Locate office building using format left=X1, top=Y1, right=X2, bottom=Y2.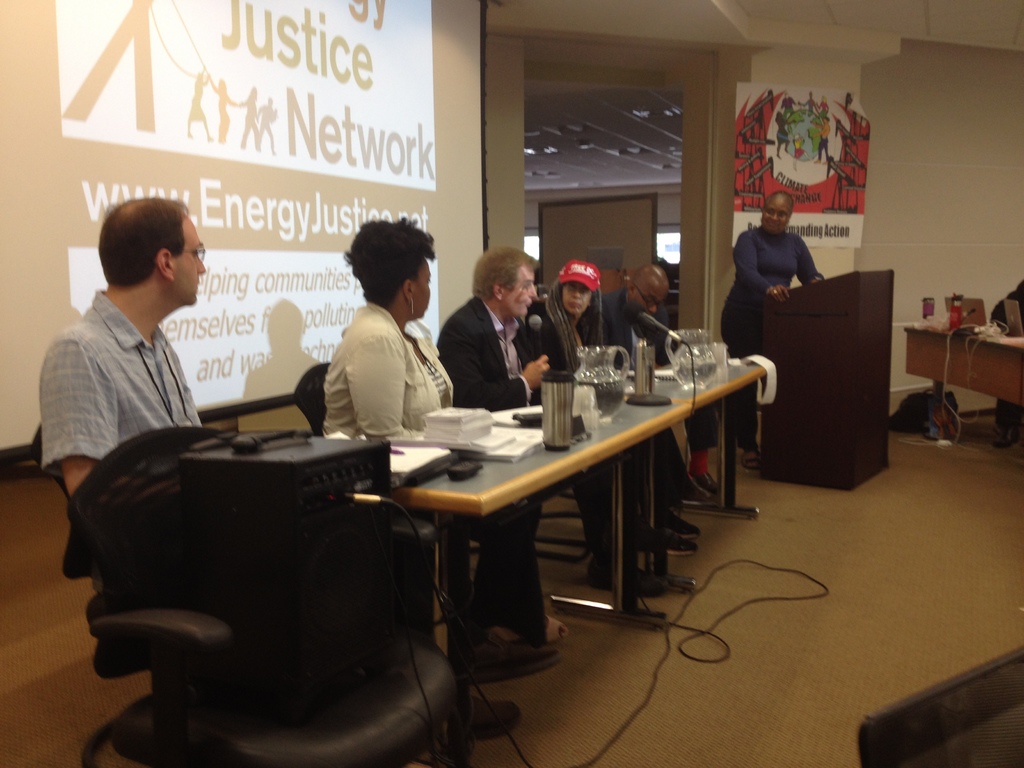
left=12, top=22, right=975, bottom=737.
